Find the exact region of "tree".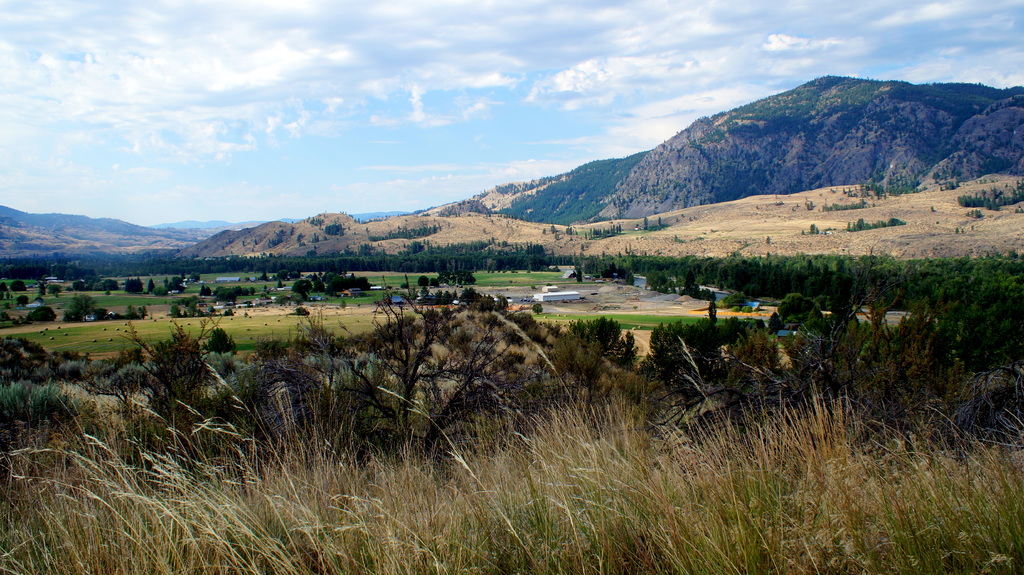
Exact region: box=[166, 274, 185, 294].
